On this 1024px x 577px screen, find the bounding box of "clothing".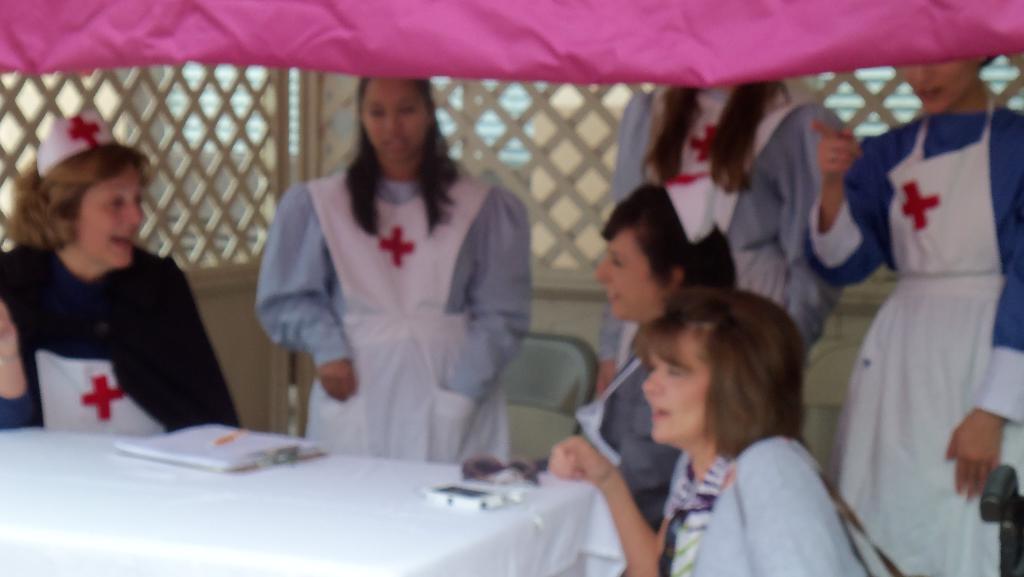
Bounding box: BBox(0, 233, 242, 432).
